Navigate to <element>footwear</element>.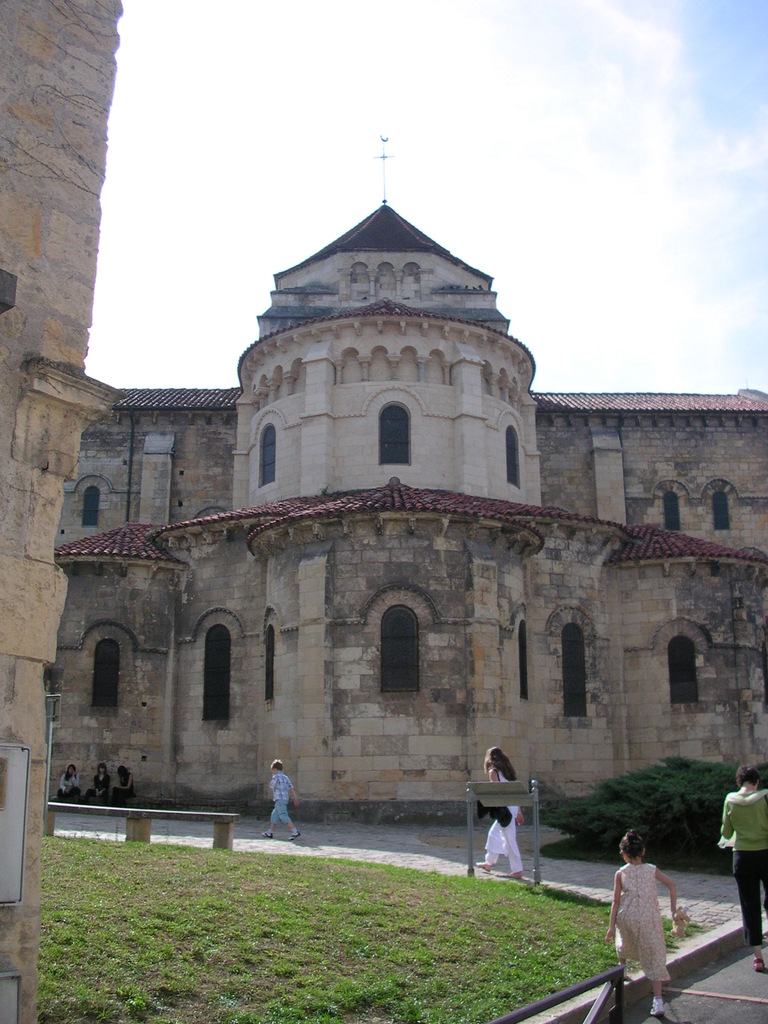
Navigation target: bbox(511, 868, 522, 880).
